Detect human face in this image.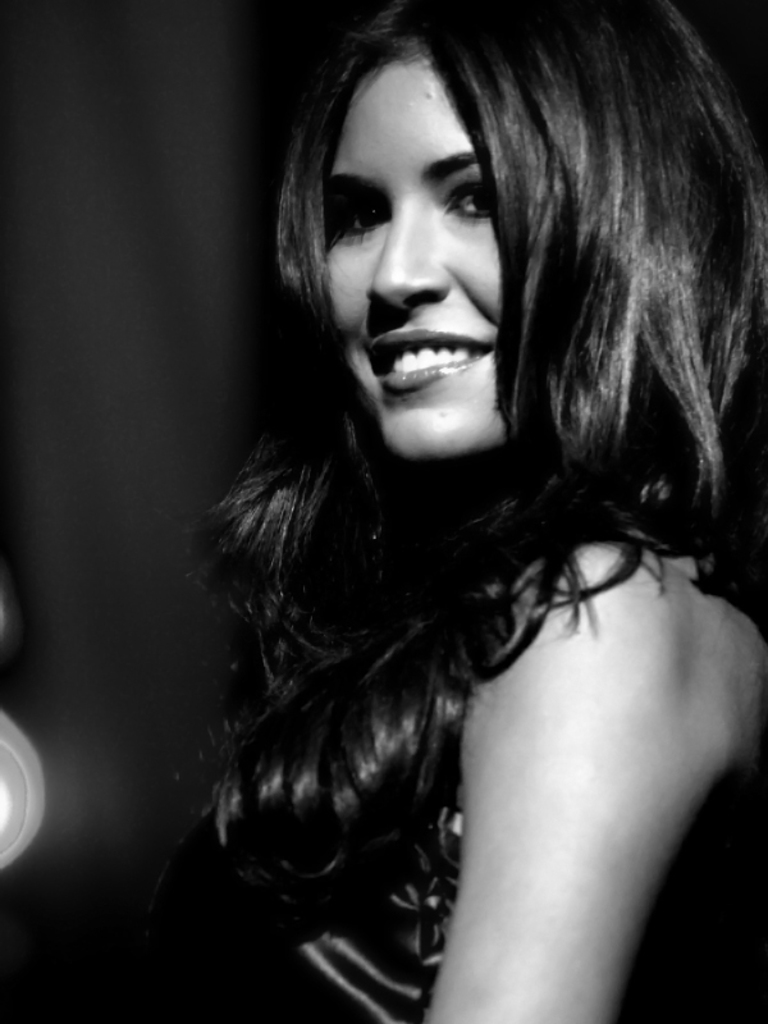
Detection: {"x1": 315, "y1": 41, "x2": 577, "y2": 440}.
